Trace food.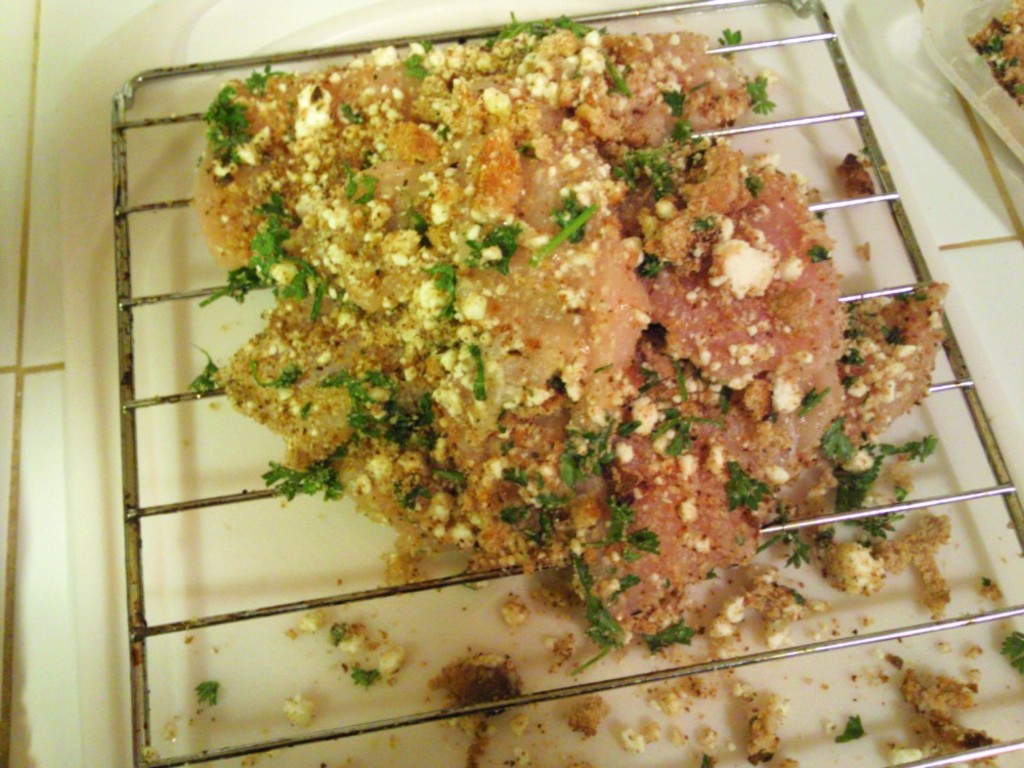
Traced to box=[423, 671, 611, 767].
